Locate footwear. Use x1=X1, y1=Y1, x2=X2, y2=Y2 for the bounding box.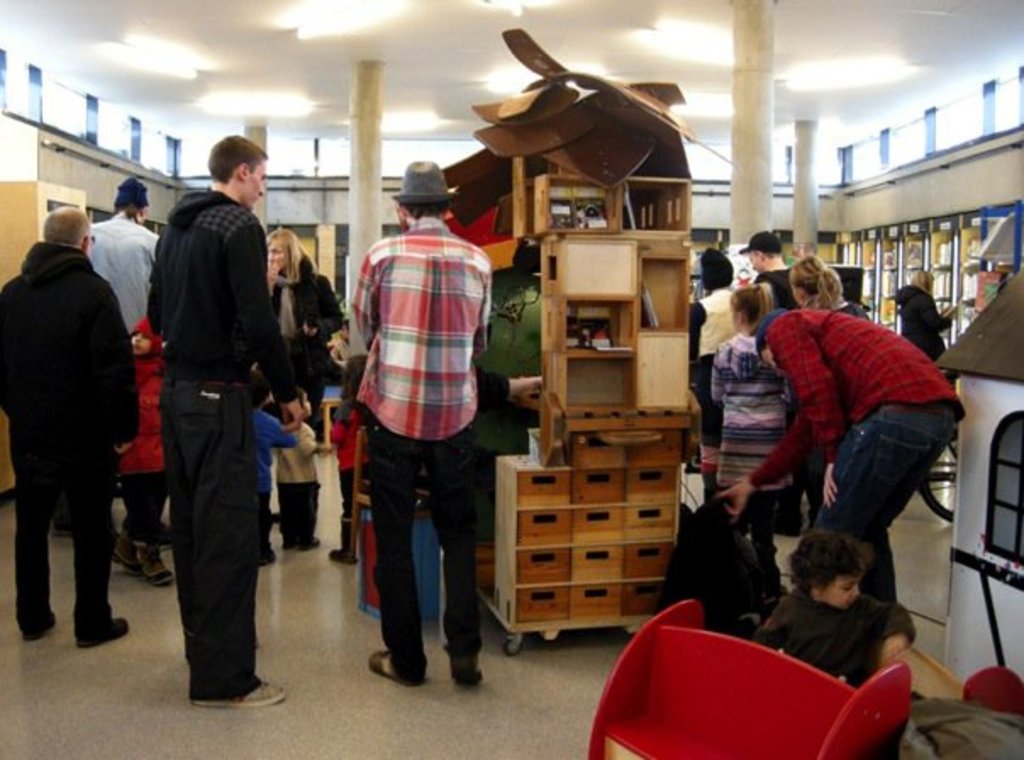
x1=71, y1=616, x2=132, y2=646.
